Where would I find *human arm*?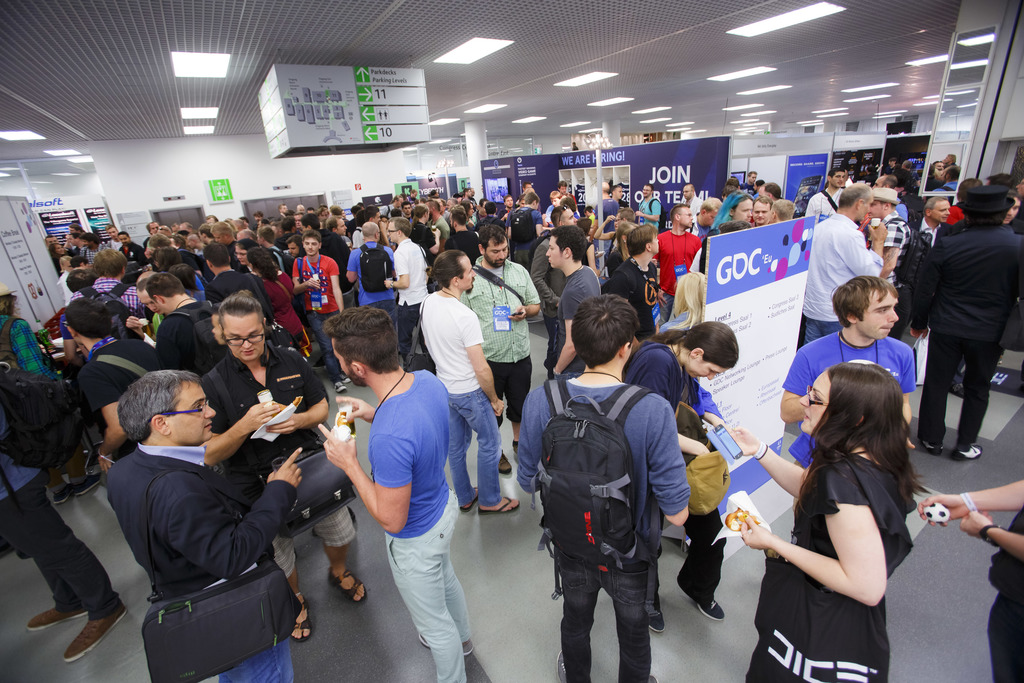
At x1=500, y1=210, x2=509, y2=223.
